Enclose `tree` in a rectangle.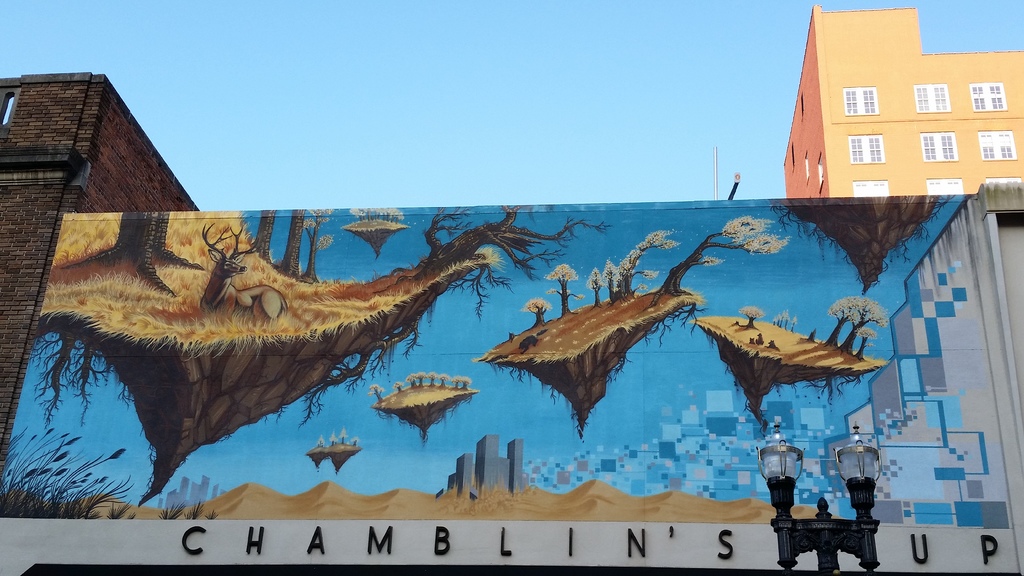
rect(619, 225, 684, 301).
